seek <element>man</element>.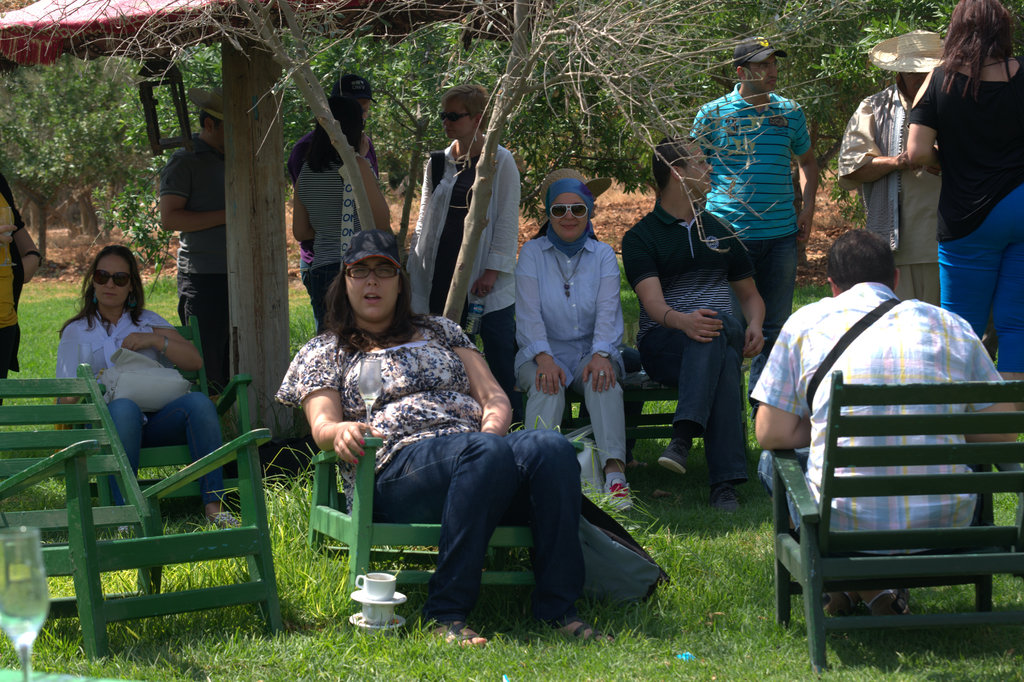
x1=685, y1=35, x2=817, y2=342.
